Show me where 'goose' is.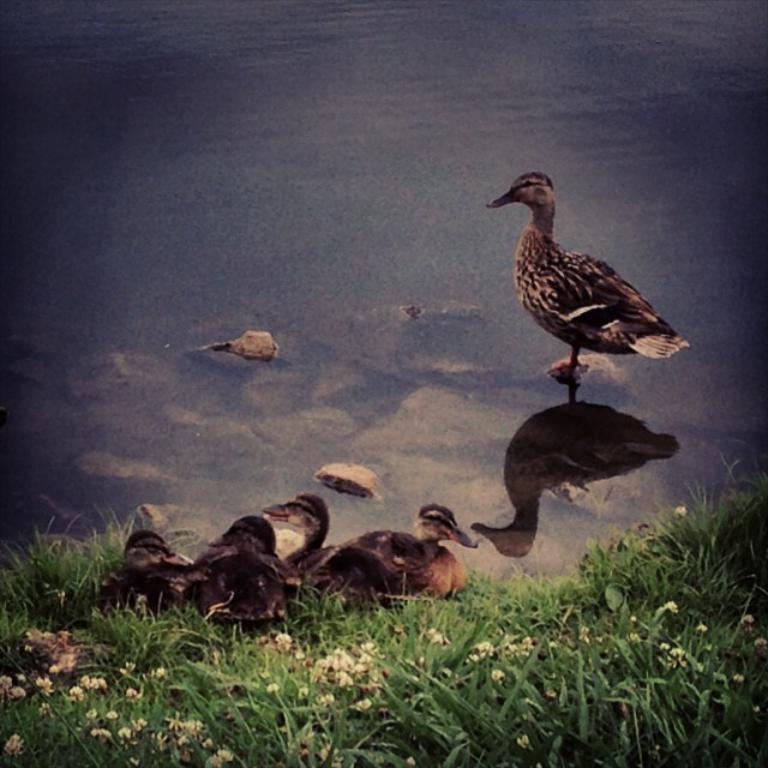
'goose' is at (188,511,298,619).
